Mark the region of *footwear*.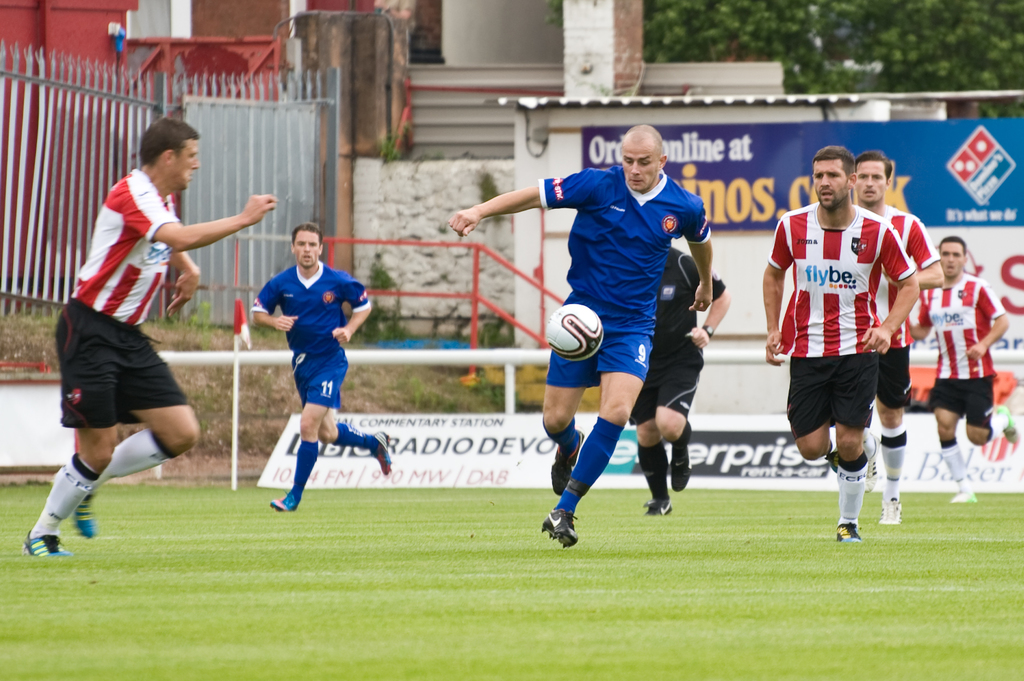
Region: locate(269, 487, 296, 508).
